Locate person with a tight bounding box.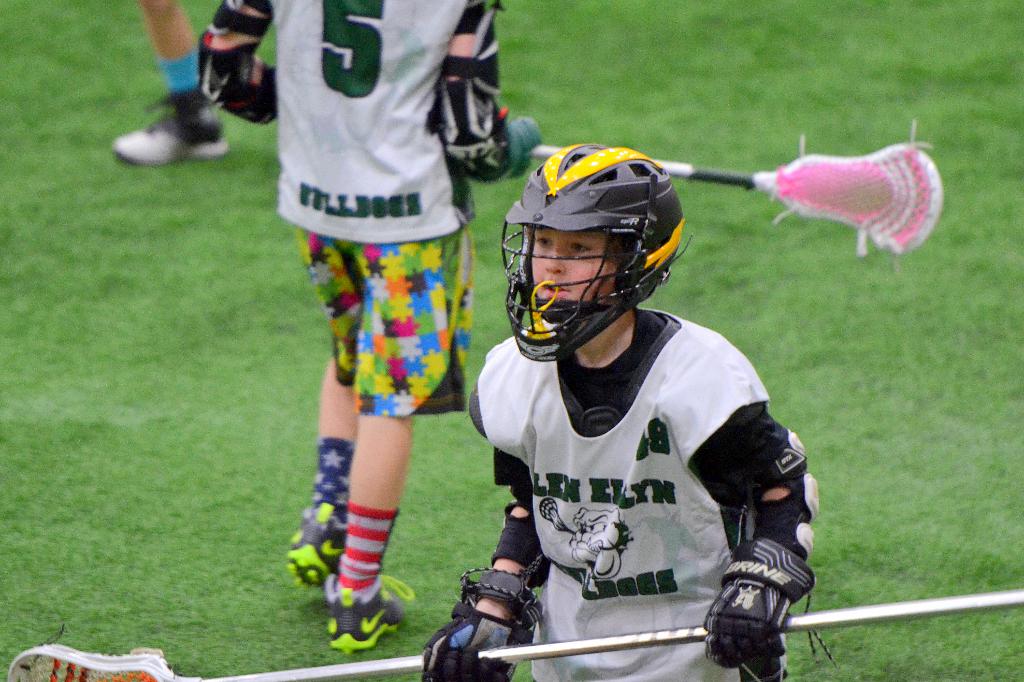
109/0/230/166.
